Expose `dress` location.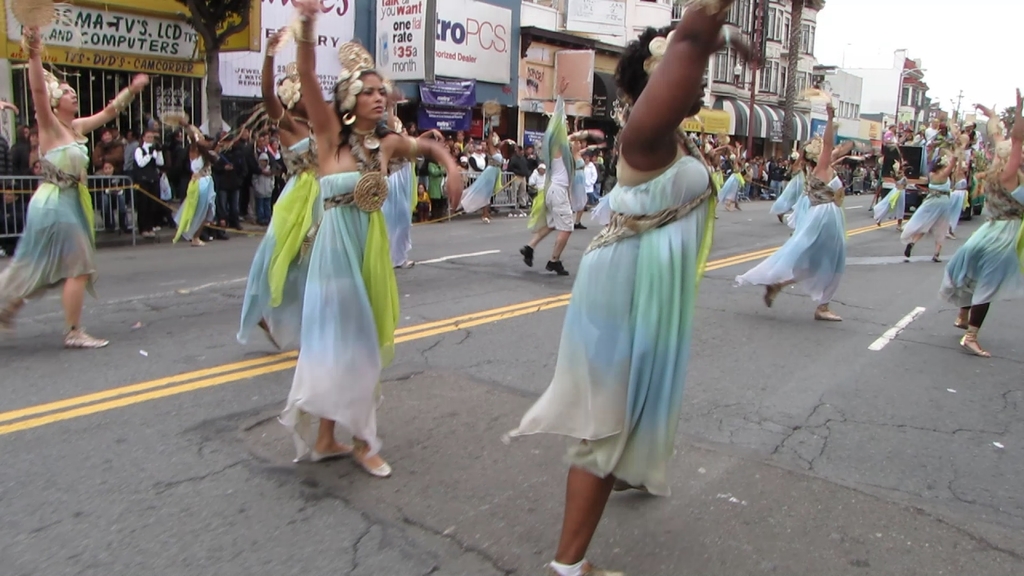
Exposed at {"x1": 568, "y1": 157, "x2": 588, "y2": 212}.
